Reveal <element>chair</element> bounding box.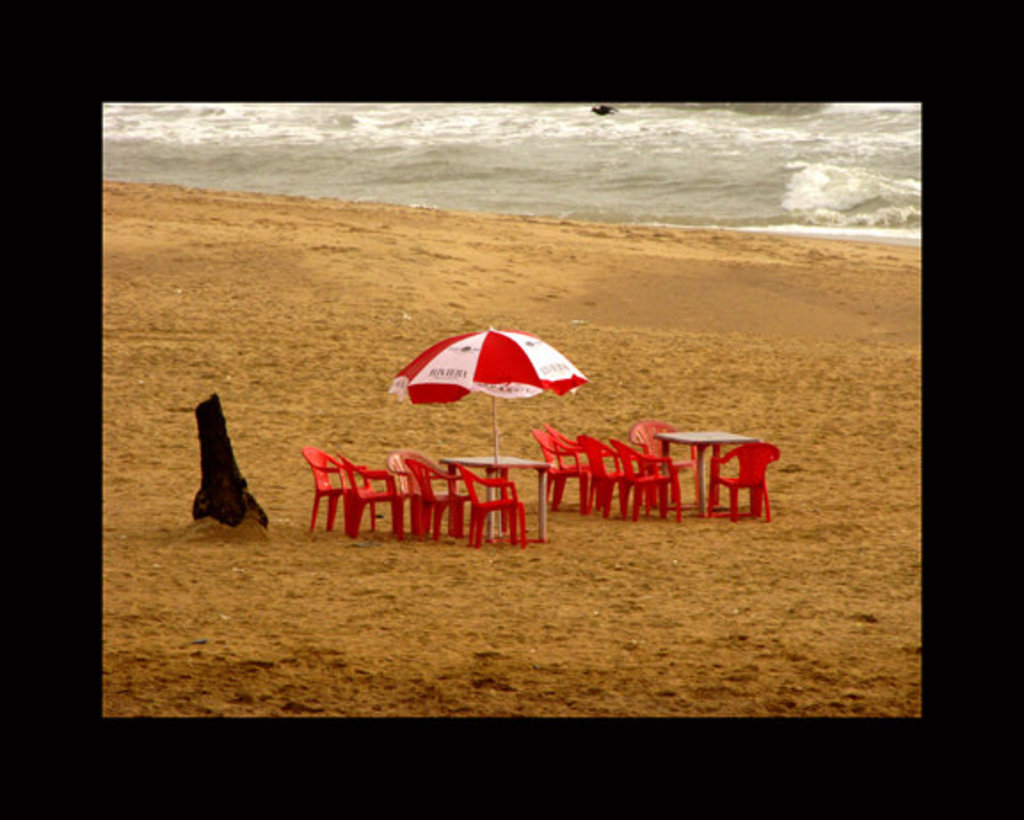
Revealed: 299:445:347:539.
